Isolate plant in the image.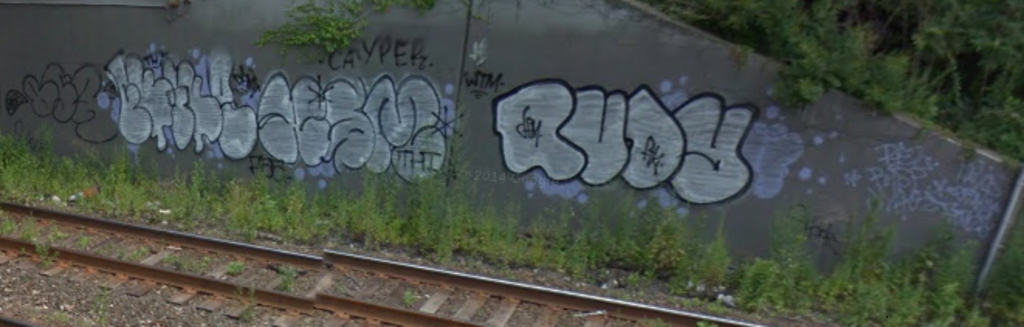
Isolated region: (287, 175, 310, 248).
